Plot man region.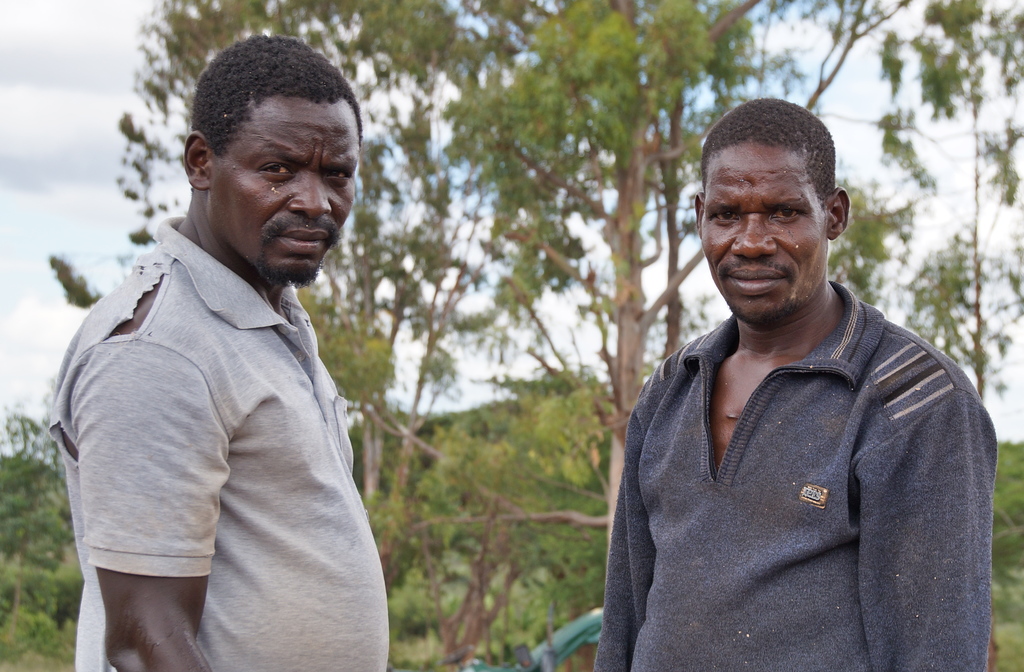
Plotted at <box>67,29,416,669</box>.
